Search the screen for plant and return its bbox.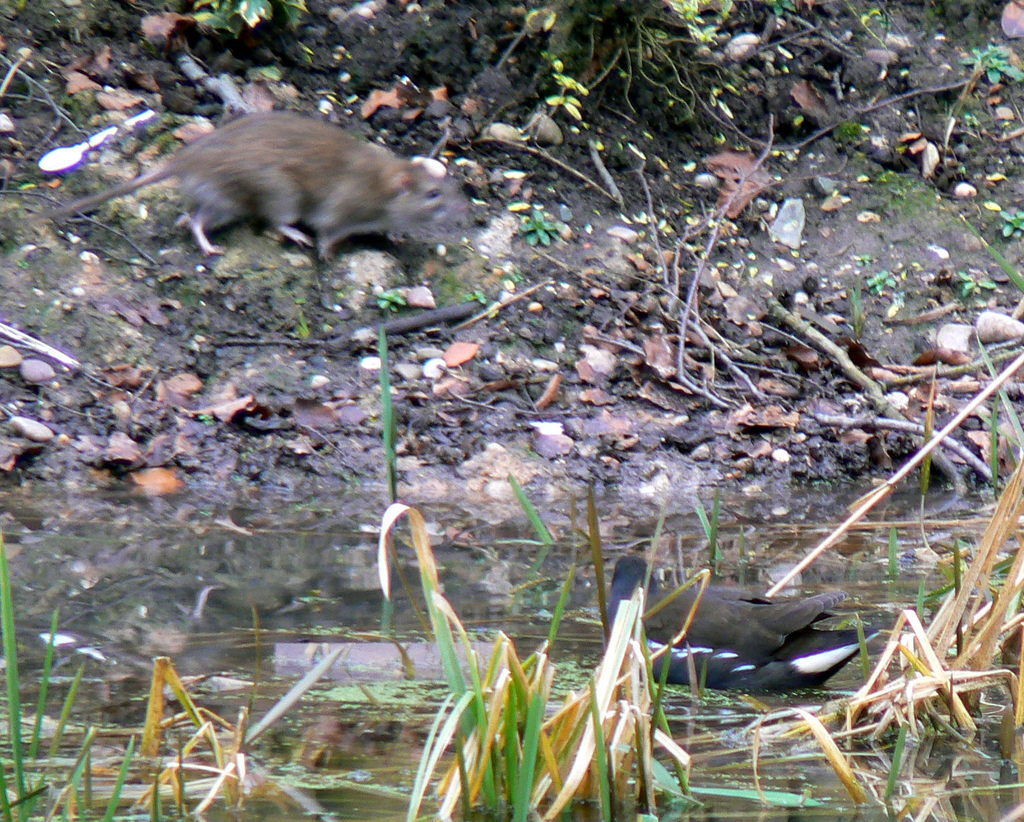
Found: <box>862,267,897,302</box>.
